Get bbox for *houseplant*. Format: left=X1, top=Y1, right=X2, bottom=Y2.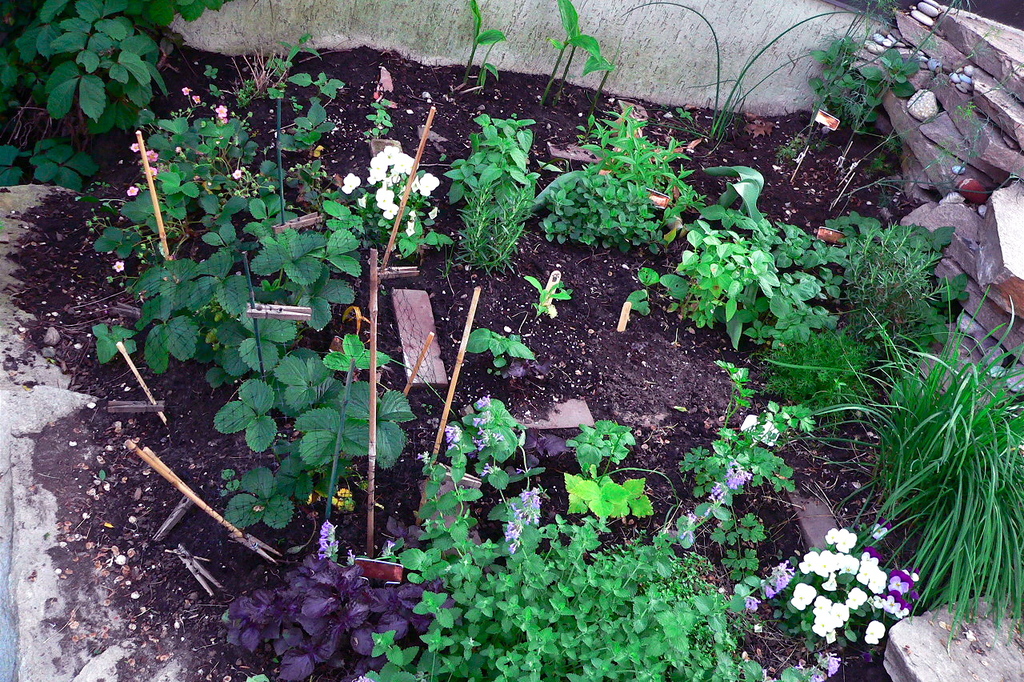
left=778, top=0, right=1023, bottom=193.
